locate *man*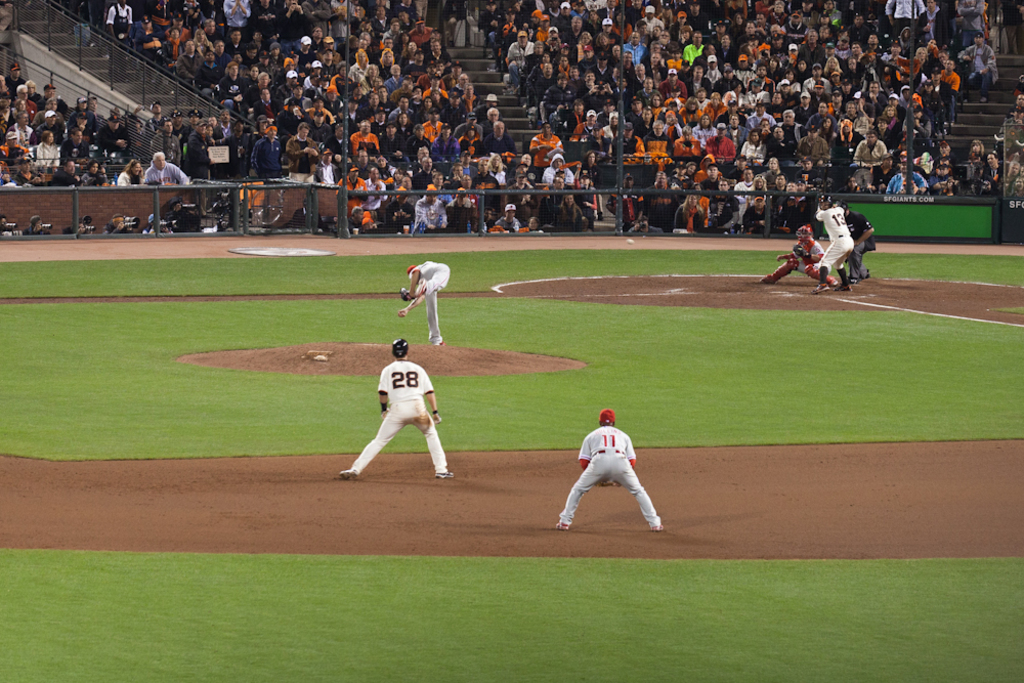
crop(253, 124, 284, 179)
